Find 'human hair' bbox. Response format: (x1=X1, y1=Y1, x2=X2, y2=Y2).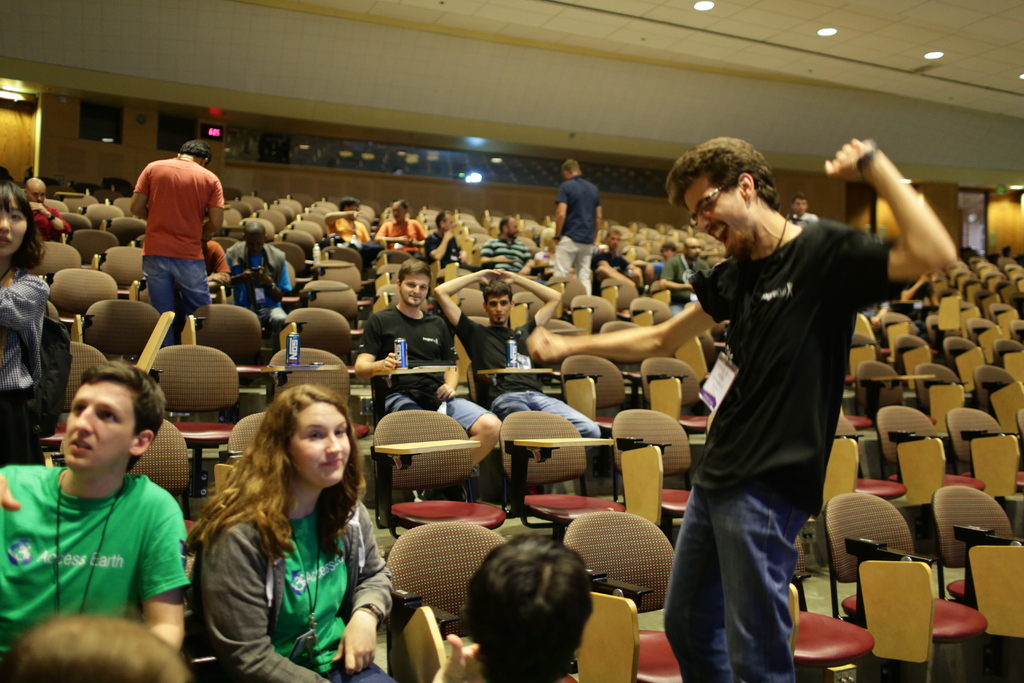
(x1=0, y1=176, x2=38, y2=273).
